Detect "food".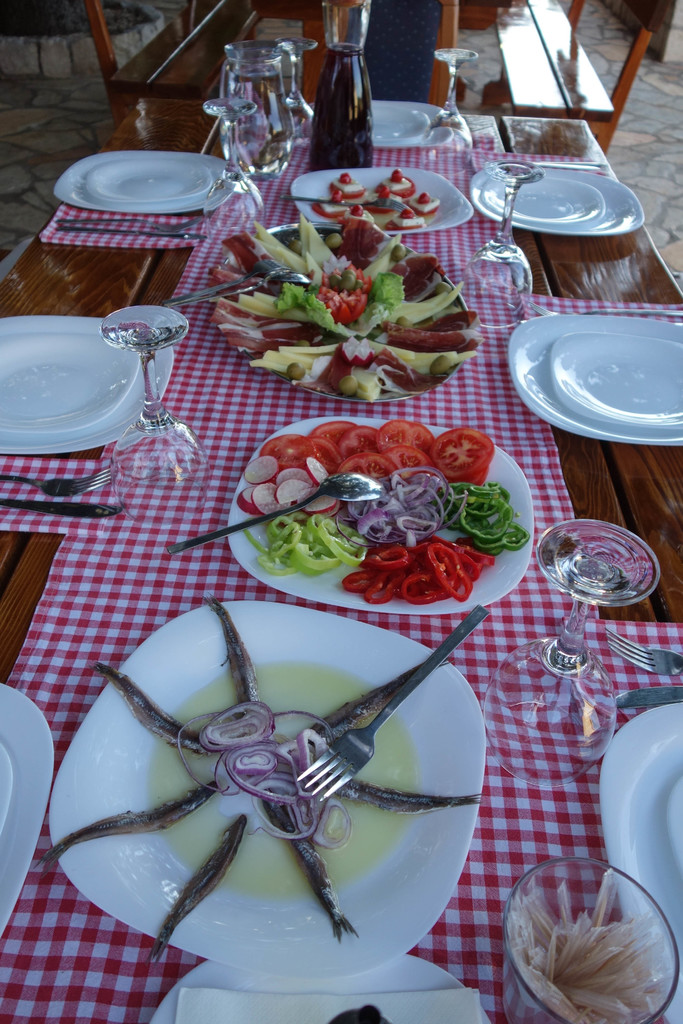
Detected at <box>329,170,368,200</box>.
